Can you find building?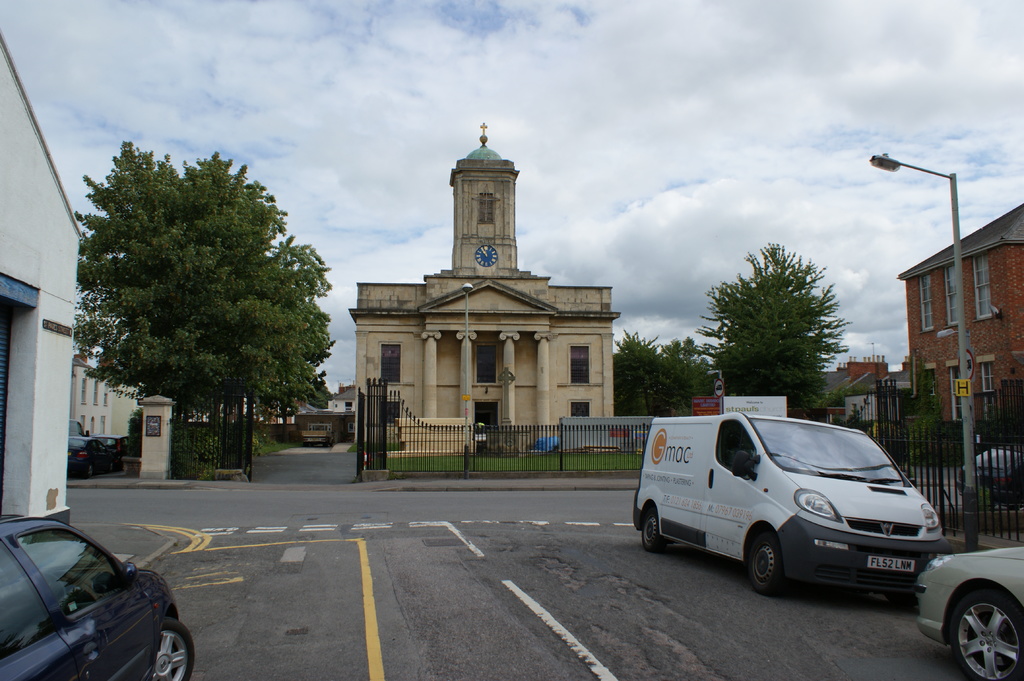
Yes, bounding box: 349, 118, 620, 457.
